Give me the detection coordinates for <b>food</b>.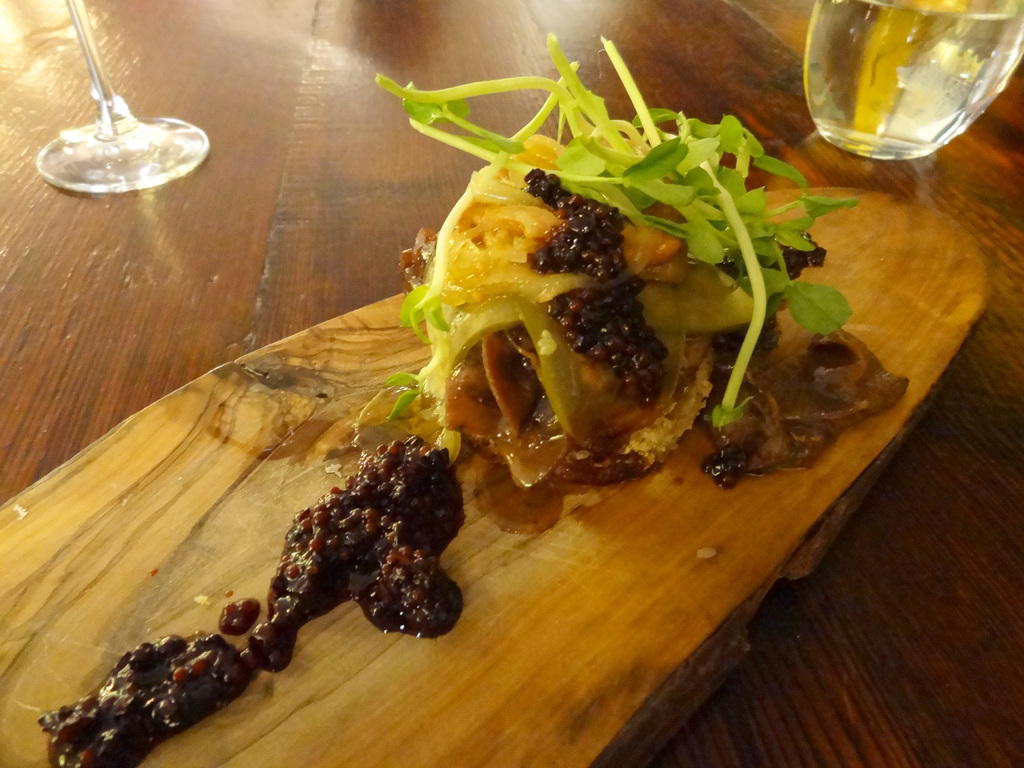
[395,89,844,506].
